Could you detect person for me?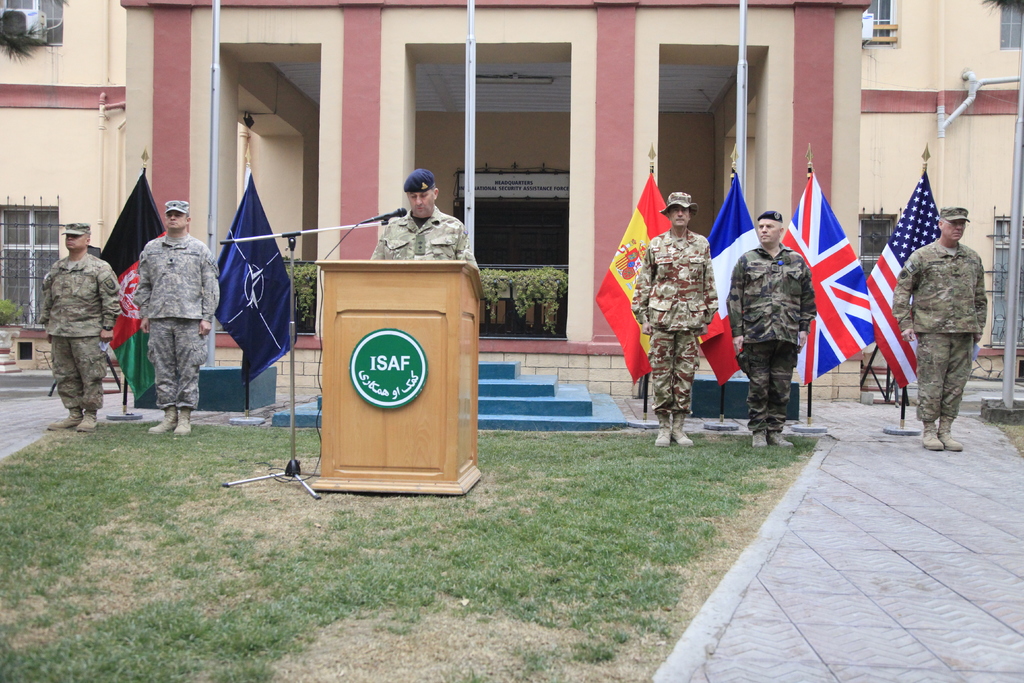
Detection result: l=40, t=225, r=118, b=427.
